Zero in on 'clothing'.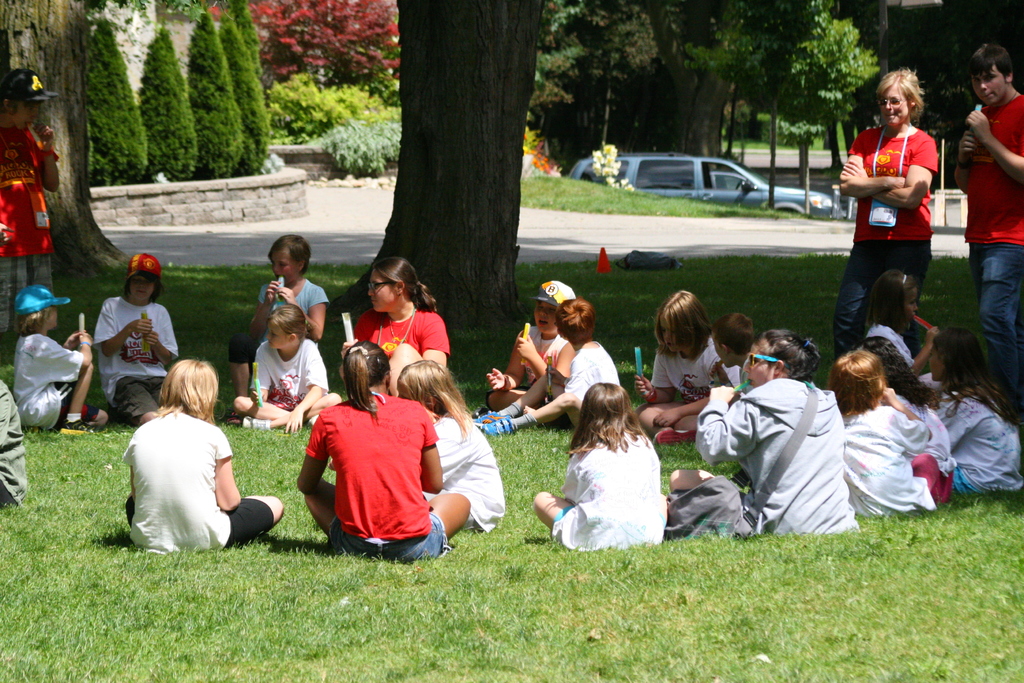
Zeroed in: {"left": 824, "top": 127, "right": 943, "bottom": 365}.
